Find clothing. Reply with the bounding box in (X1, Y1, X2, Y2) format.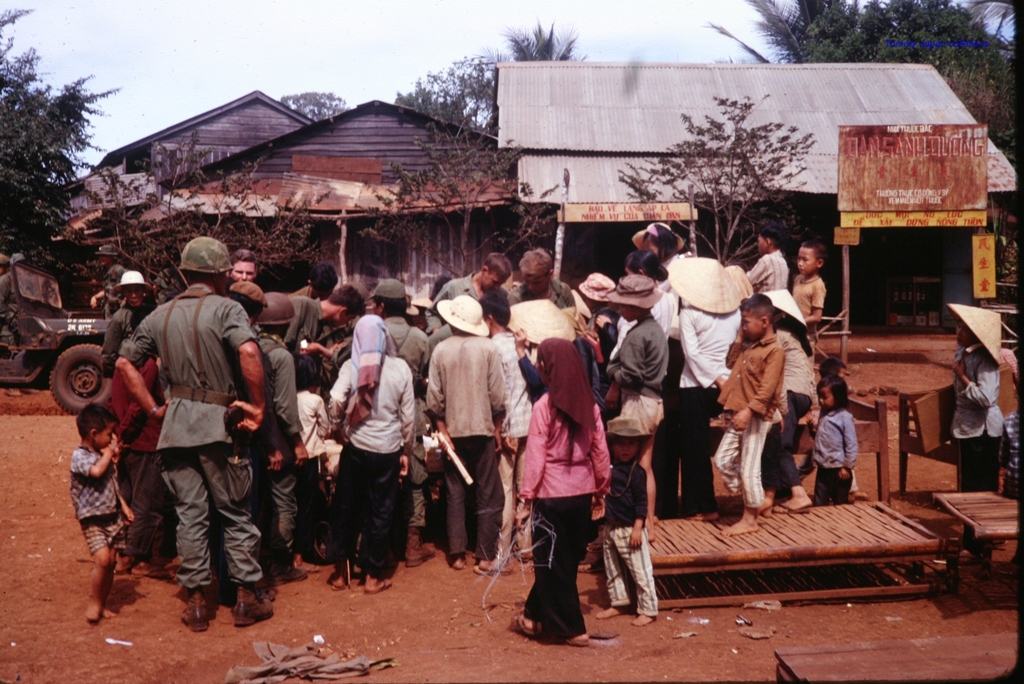
(115, 241, 266, 623).
